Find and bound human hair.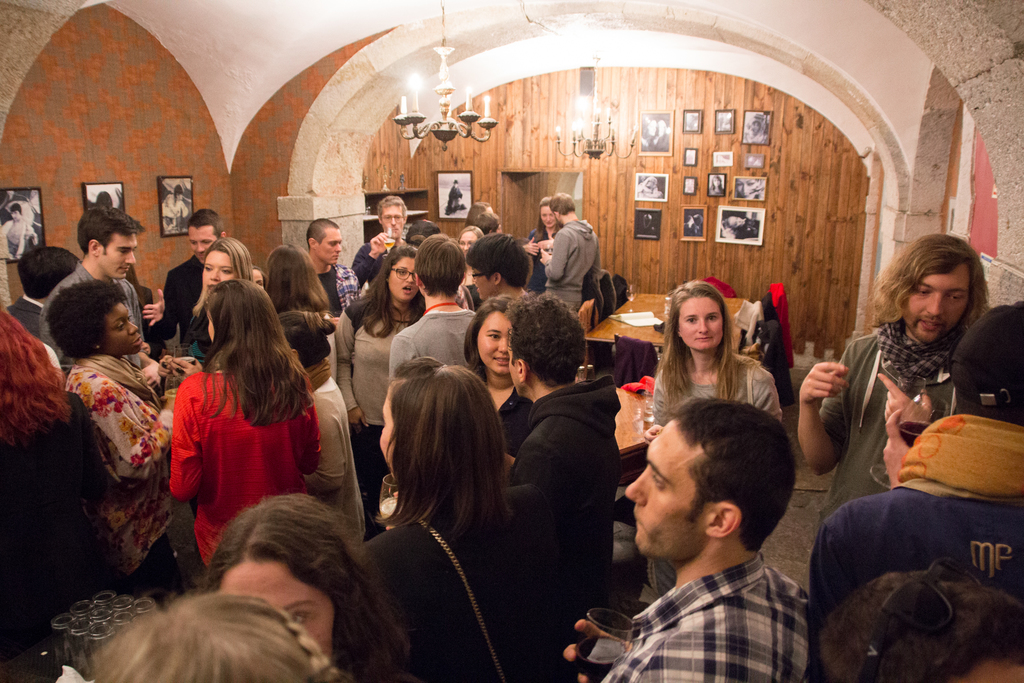
Bound: <region>357, 245, 417, 339</region>.
